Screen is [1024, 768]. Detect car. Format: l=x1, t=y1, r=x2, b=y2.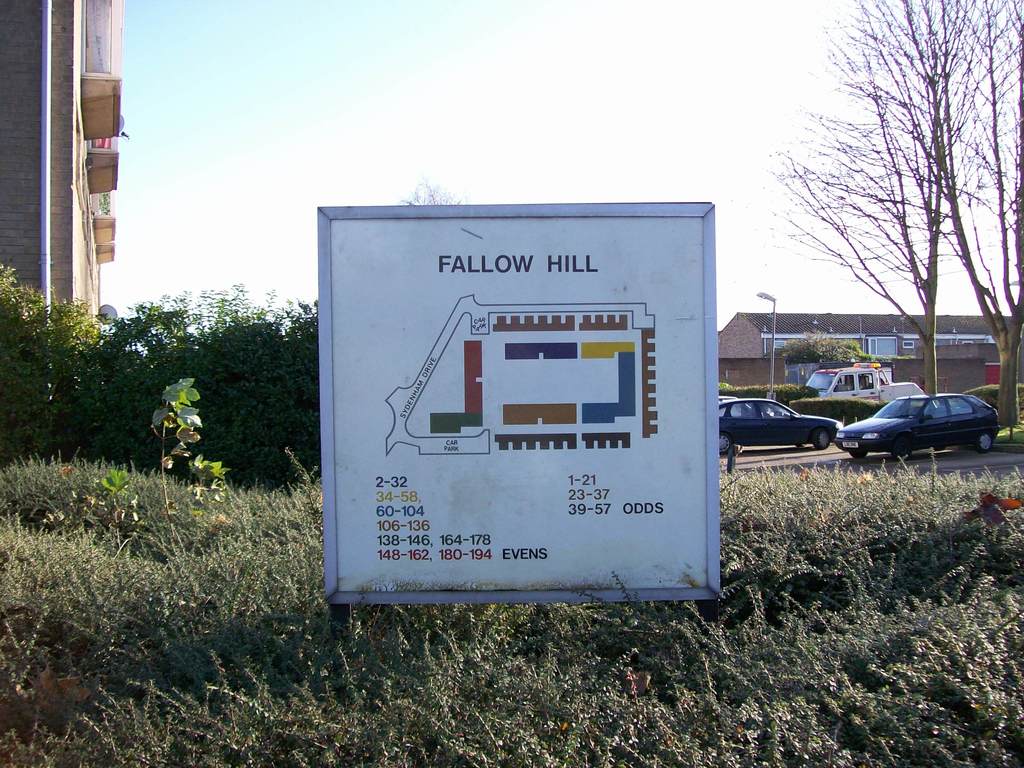
l=823, t=389, r=1009, b=466.
